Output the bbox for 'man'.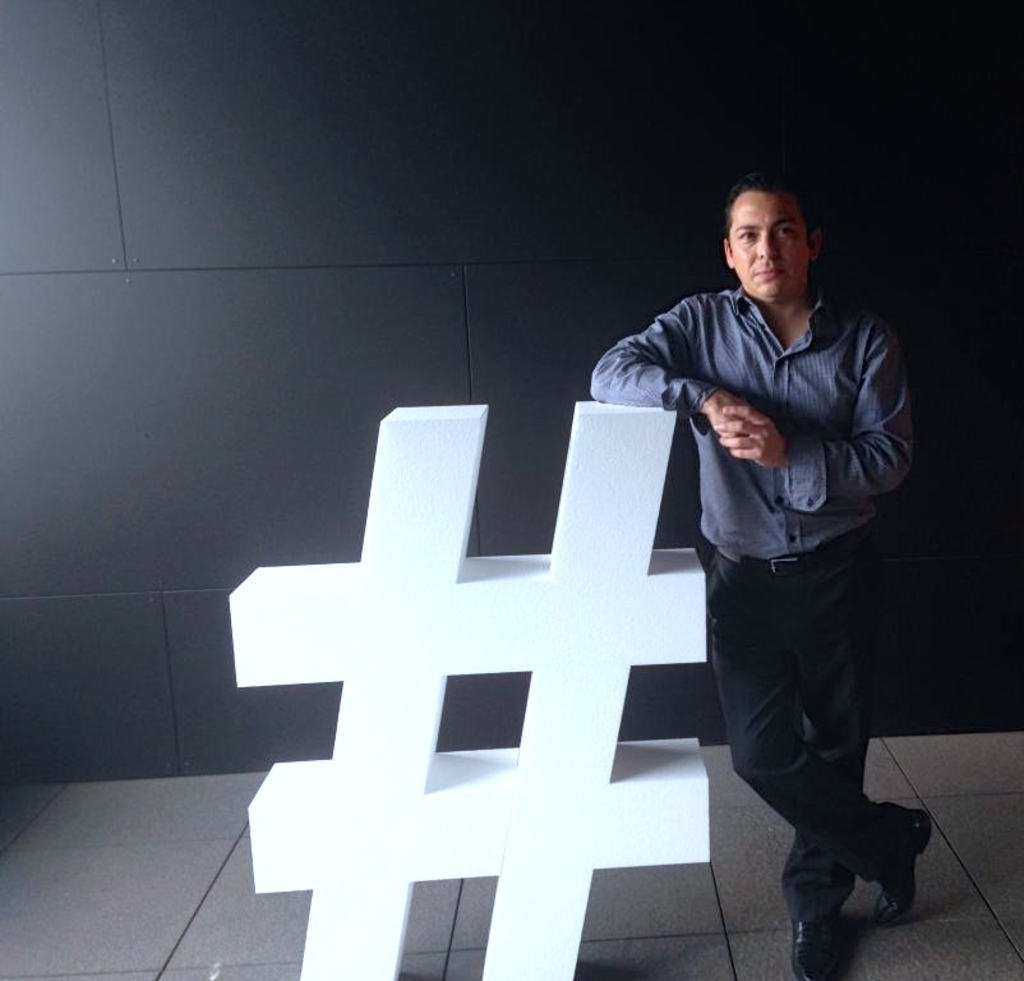
(621,172,941,931).
